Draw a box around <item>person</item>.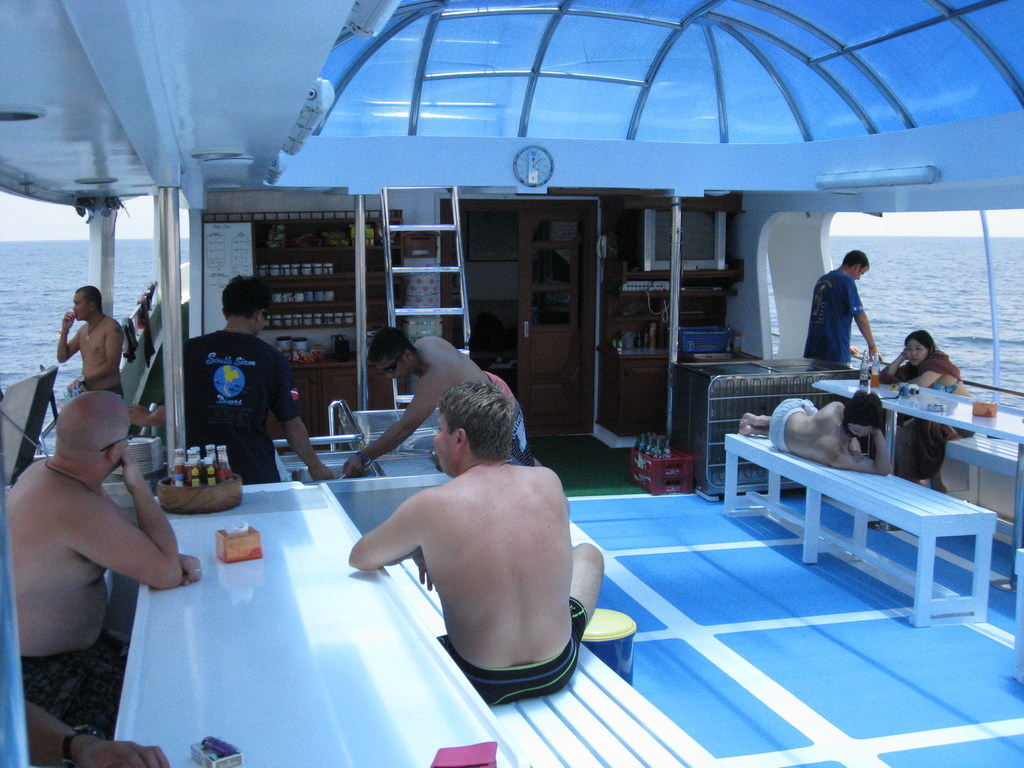
box(1, 387, 199, 740).
